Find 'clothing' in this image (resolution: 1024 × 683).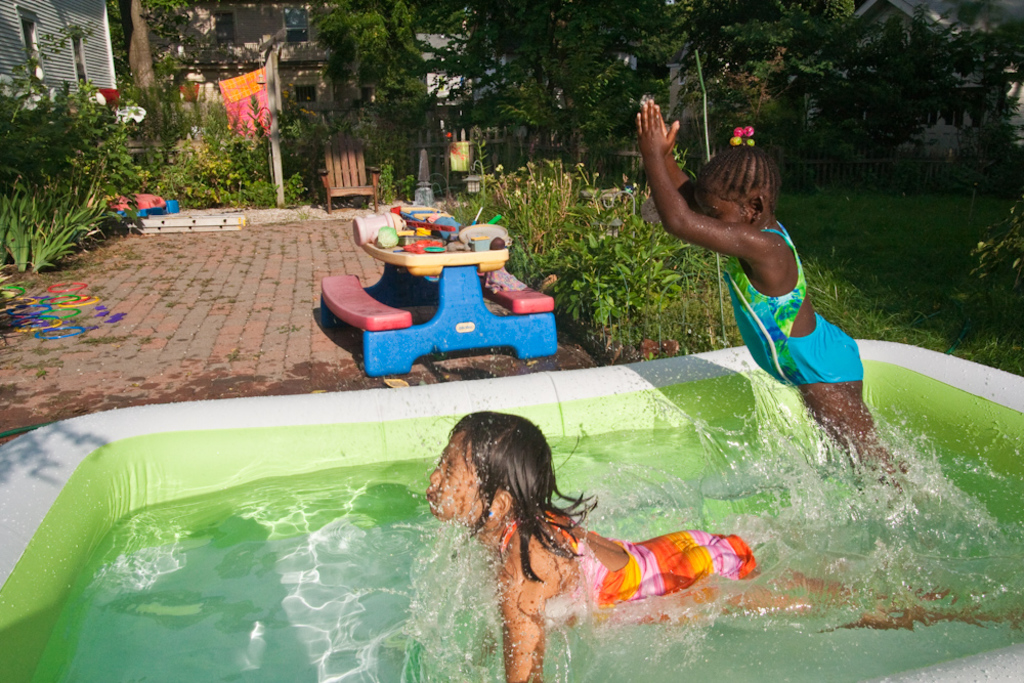
bbox=[180, 85, 199, 103].
